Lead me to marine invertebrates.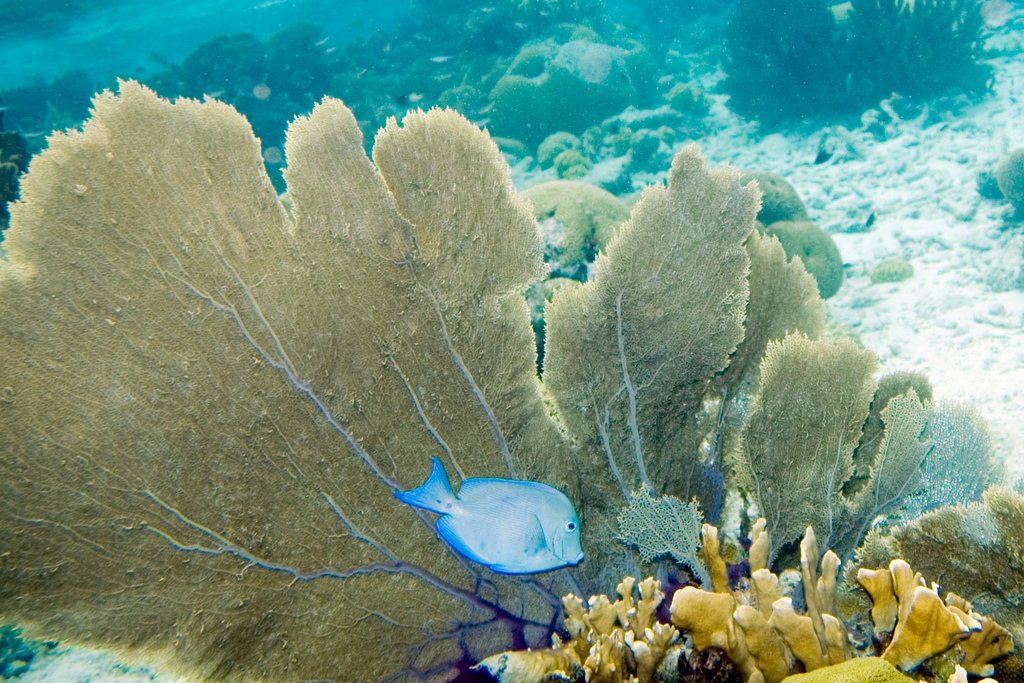
Lead to box=[905, 382, 1023, 512].
